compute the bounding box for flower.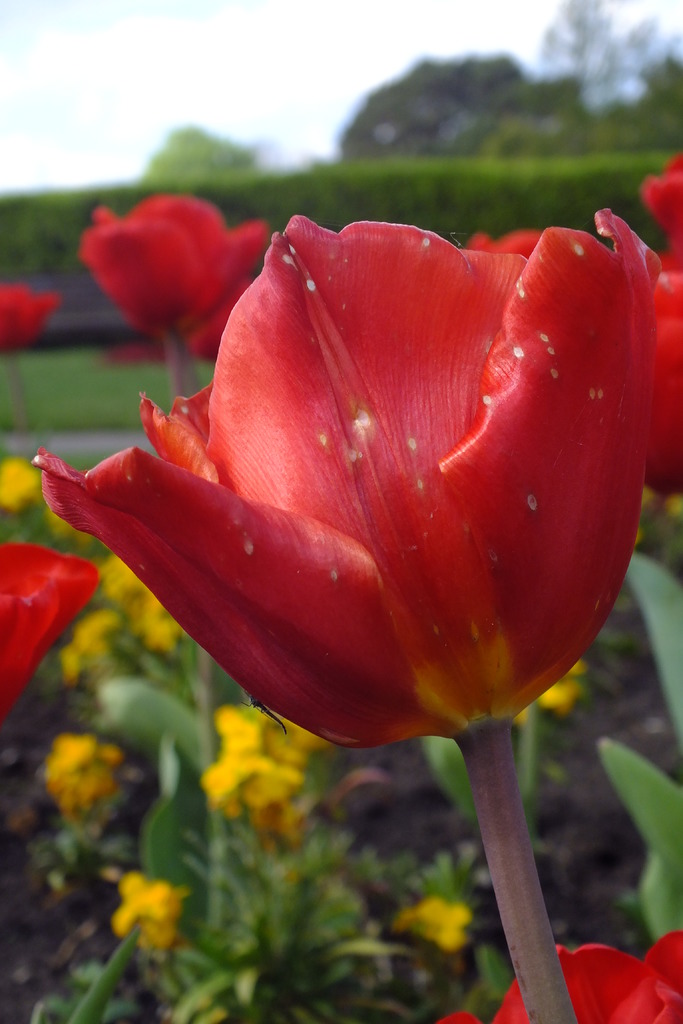
432/923/682/1023.
